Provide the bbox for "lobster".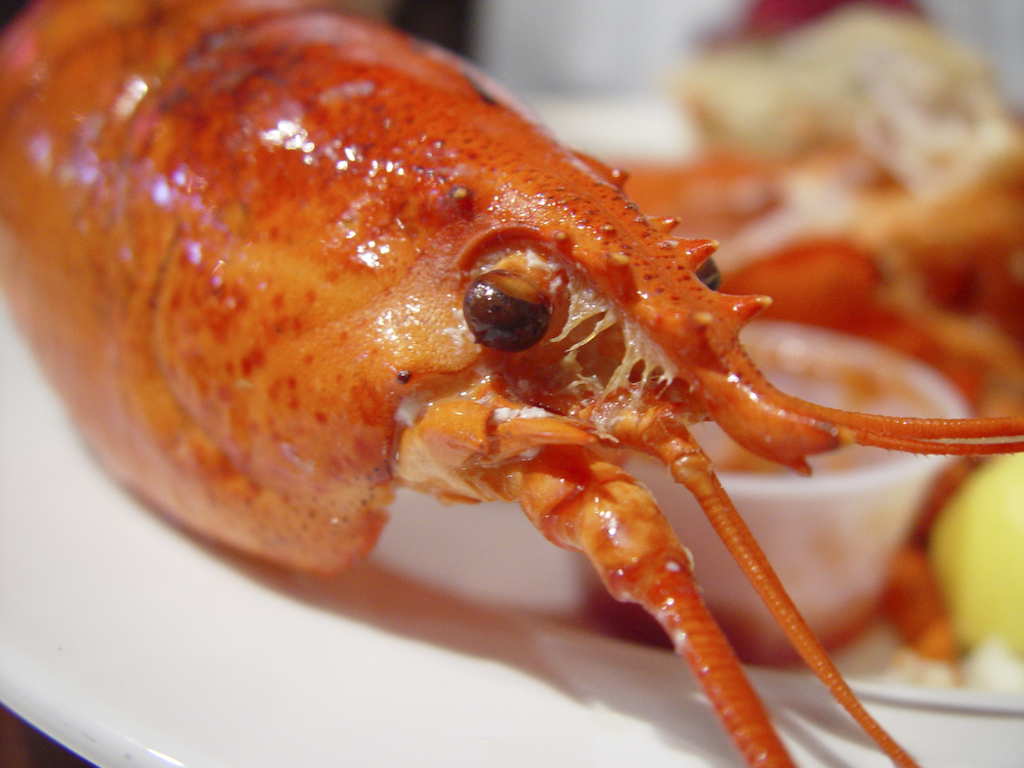
<region>0, 0, 1023, 767</region>.
